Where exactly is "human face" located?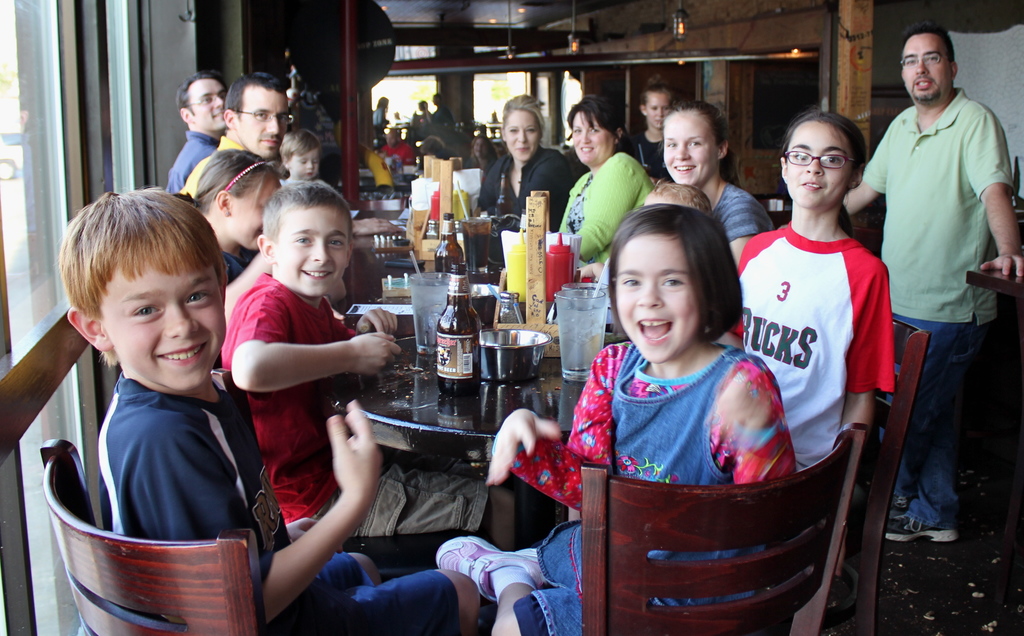
Its bounding box is <bbox>900, 34, 952, 102</bbox>.
